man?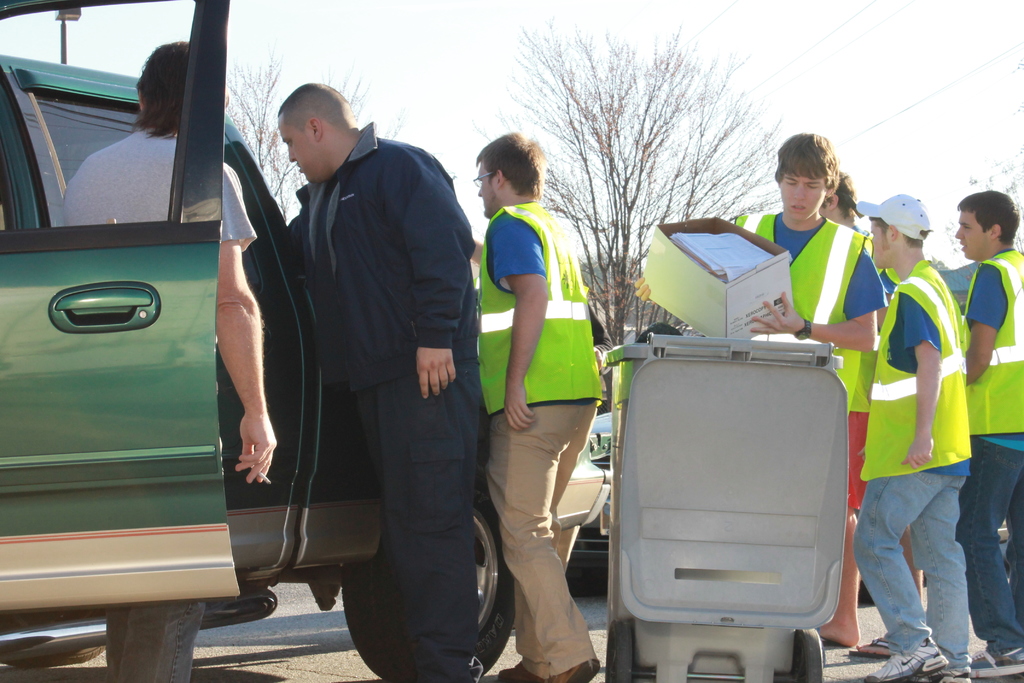
{"x1": 854, "y1": 198, "x2": 976, "y2": 682}
